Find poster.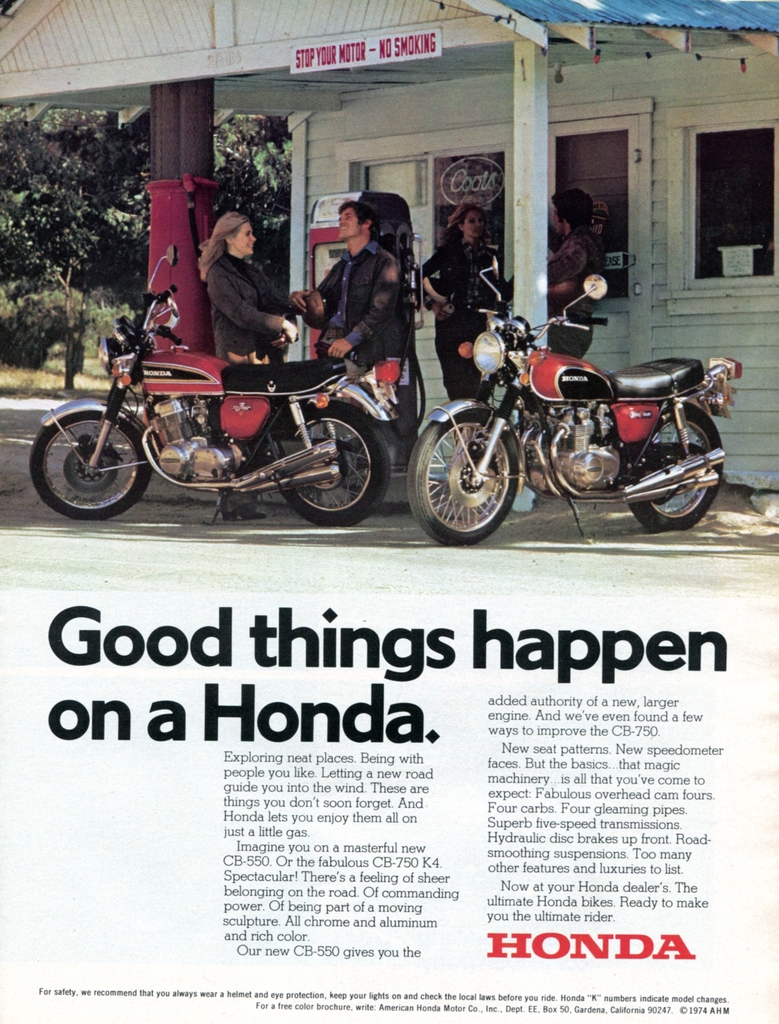
(x1=0, y1=0, x2=778, y2=1023).
